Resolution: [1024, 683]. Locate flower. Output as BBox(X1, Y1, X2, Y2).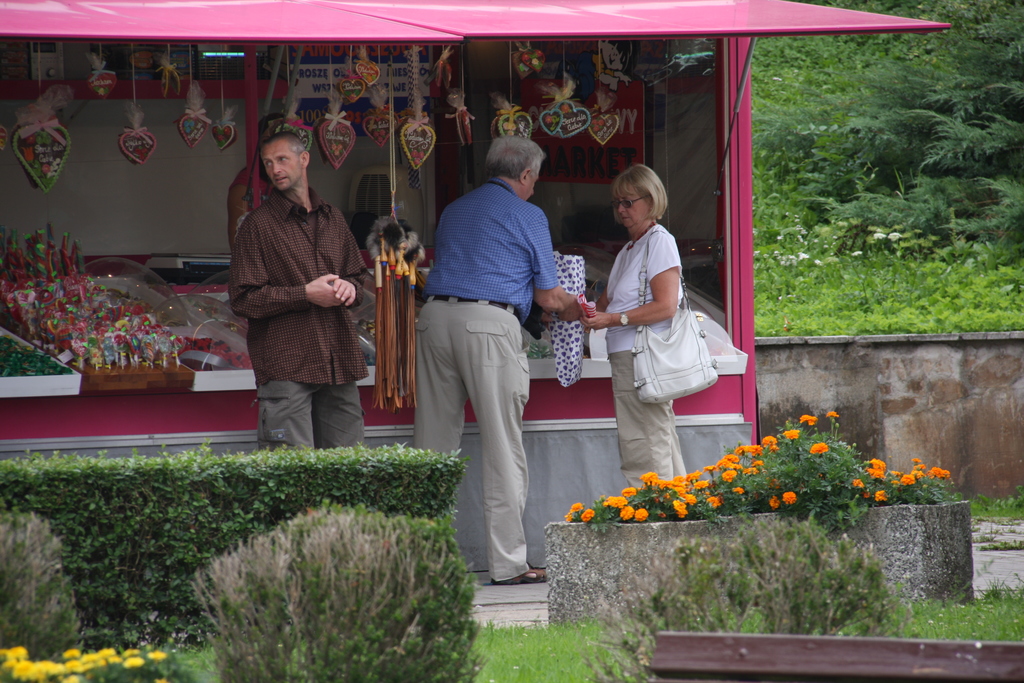
BBox(913, 470, 926, 477).
